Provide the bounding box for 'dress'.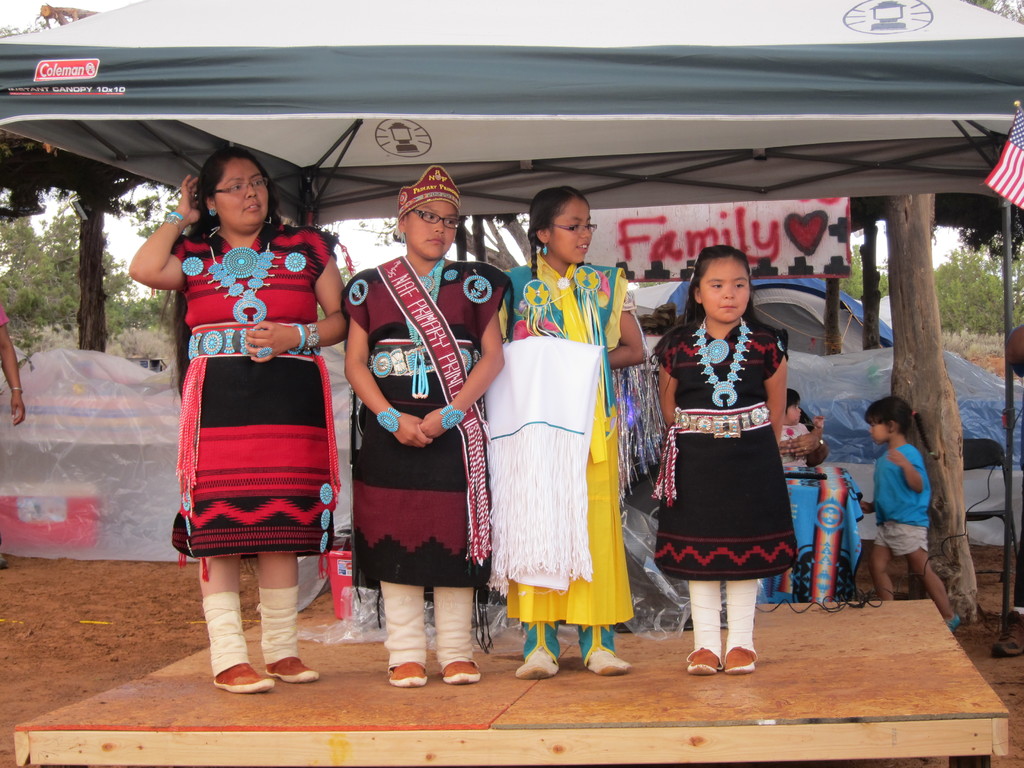
crop(174, 237, 337, 575).
